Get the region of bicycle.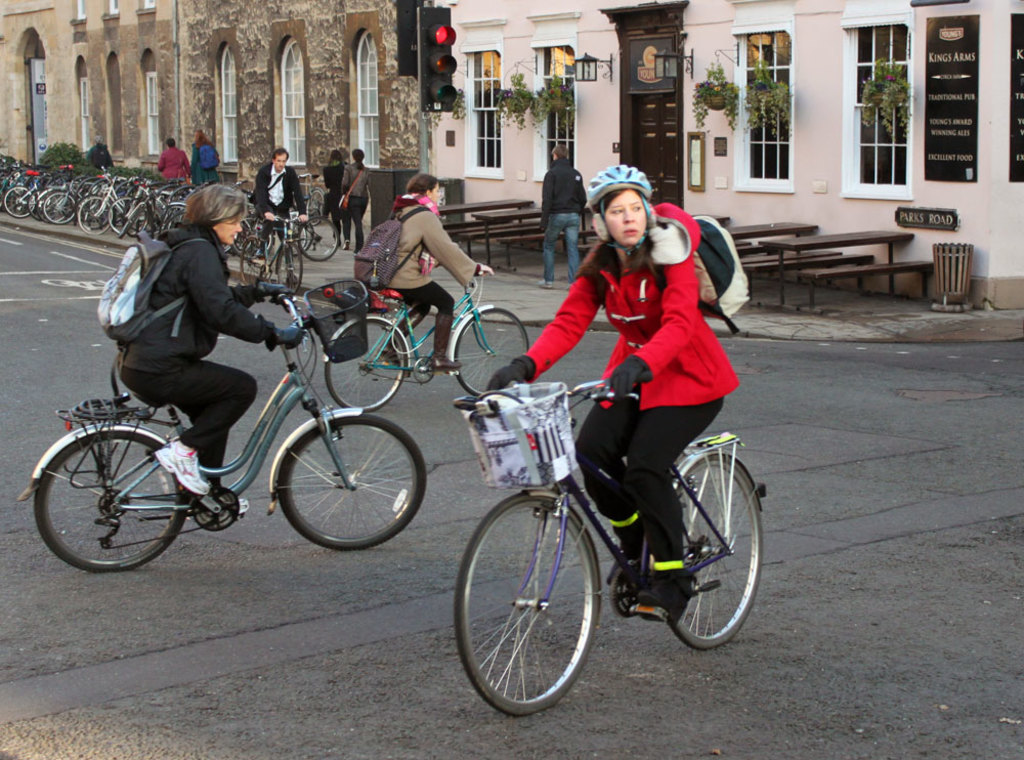
rect(437, 355, 777, 715).
